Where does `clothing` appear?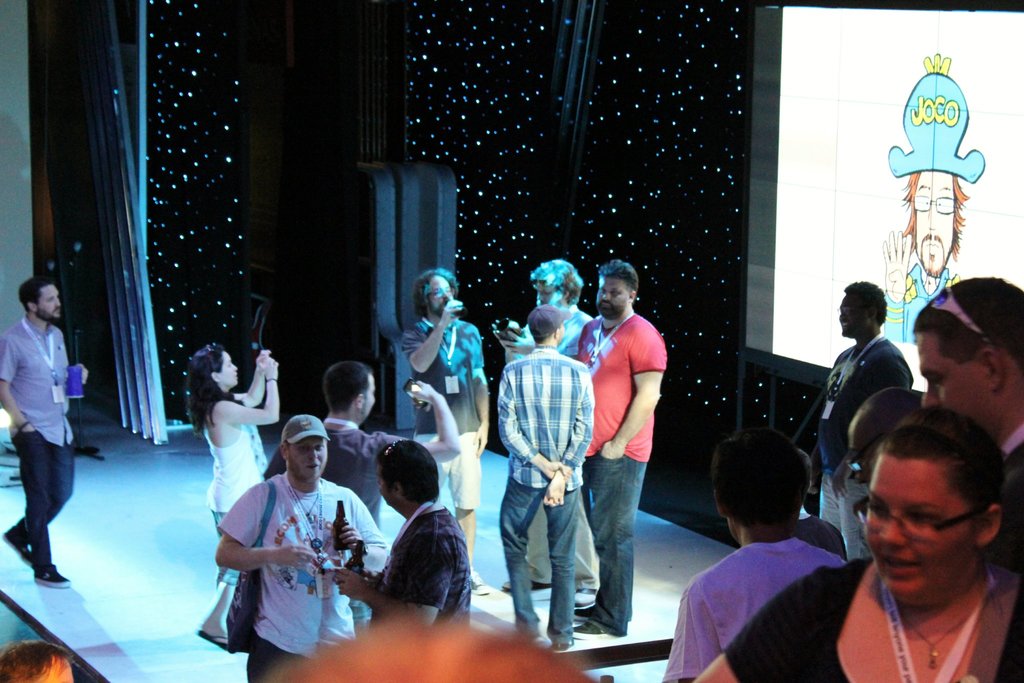
Appears at box=[212, 456, 361, 664].
